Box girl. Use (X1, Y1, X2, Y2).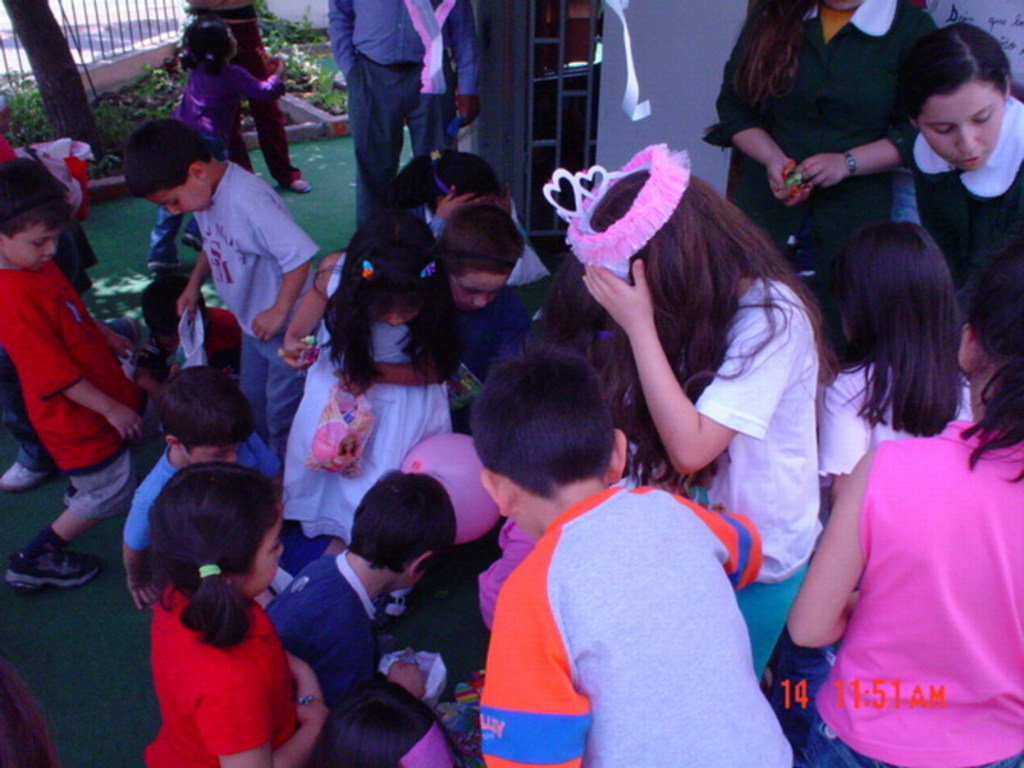
(787, 260, 1023, 767).
